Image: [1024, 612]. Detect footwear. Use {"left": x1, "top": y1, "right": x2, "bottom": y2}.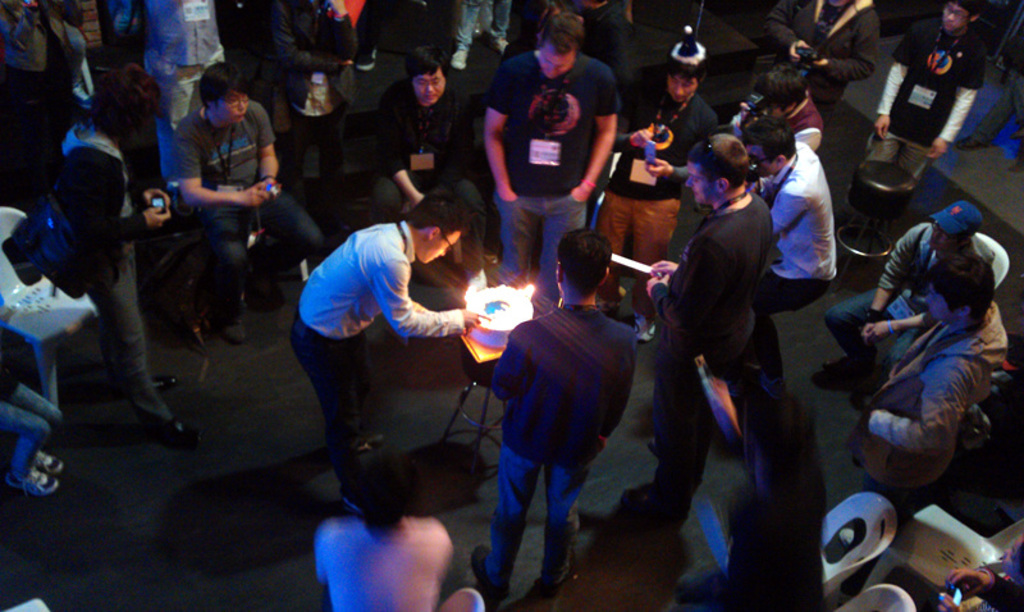
{"left": 218, "top": 318, "right": 244, "bottom": 343}.
